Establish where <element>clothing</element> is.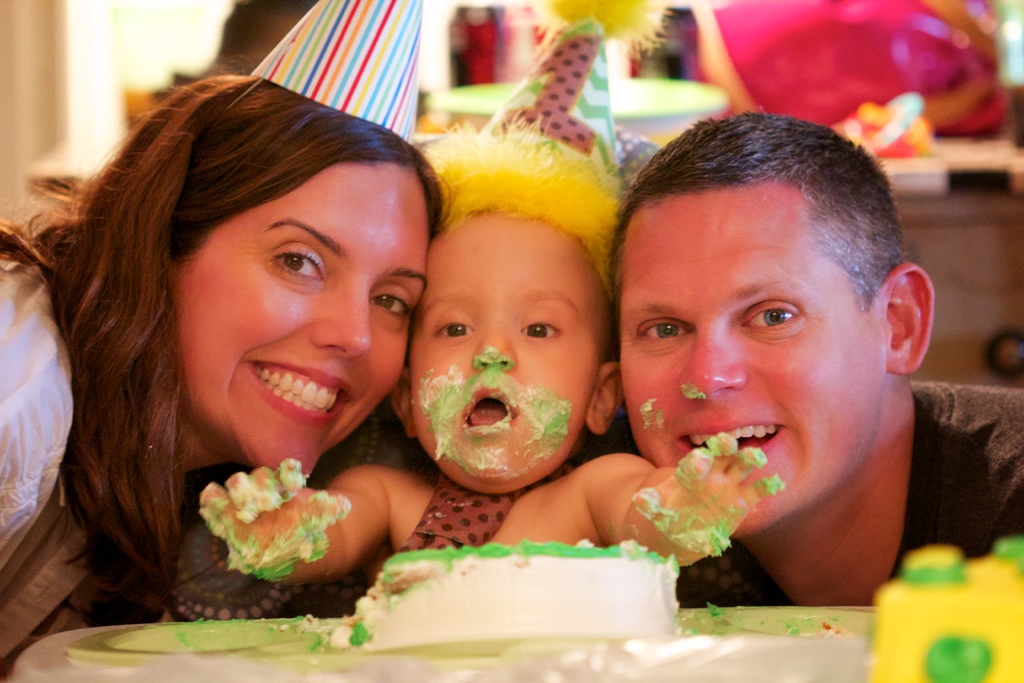
Established at select_region(681, 383, 1023, 606).
